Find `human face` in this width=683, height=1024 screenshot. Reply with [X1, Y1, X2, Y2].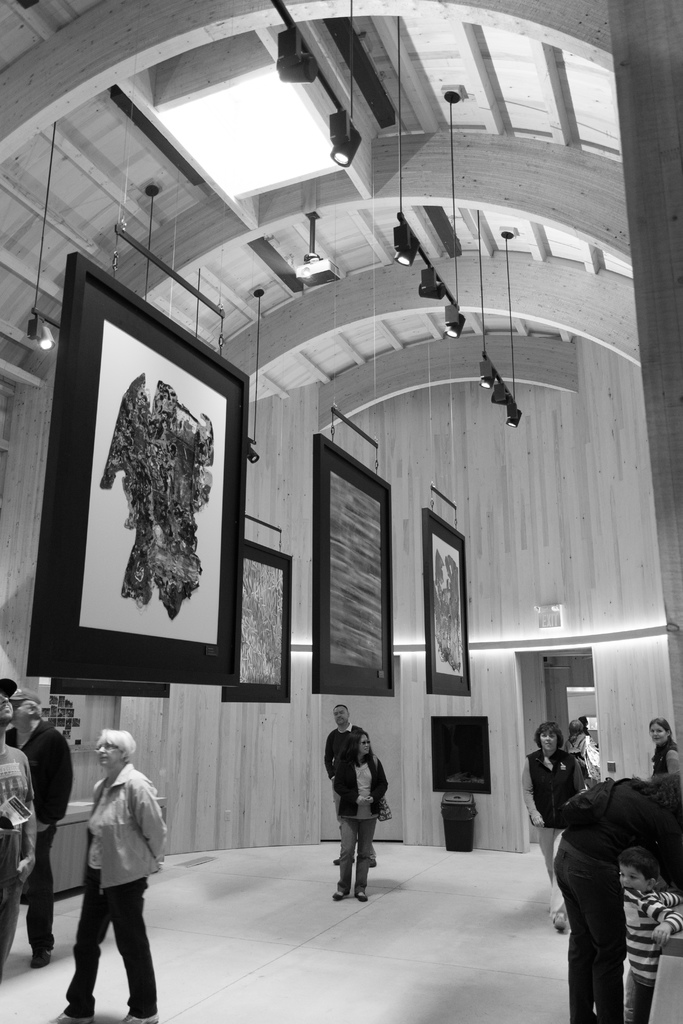
[95, 741, 120, 764].
